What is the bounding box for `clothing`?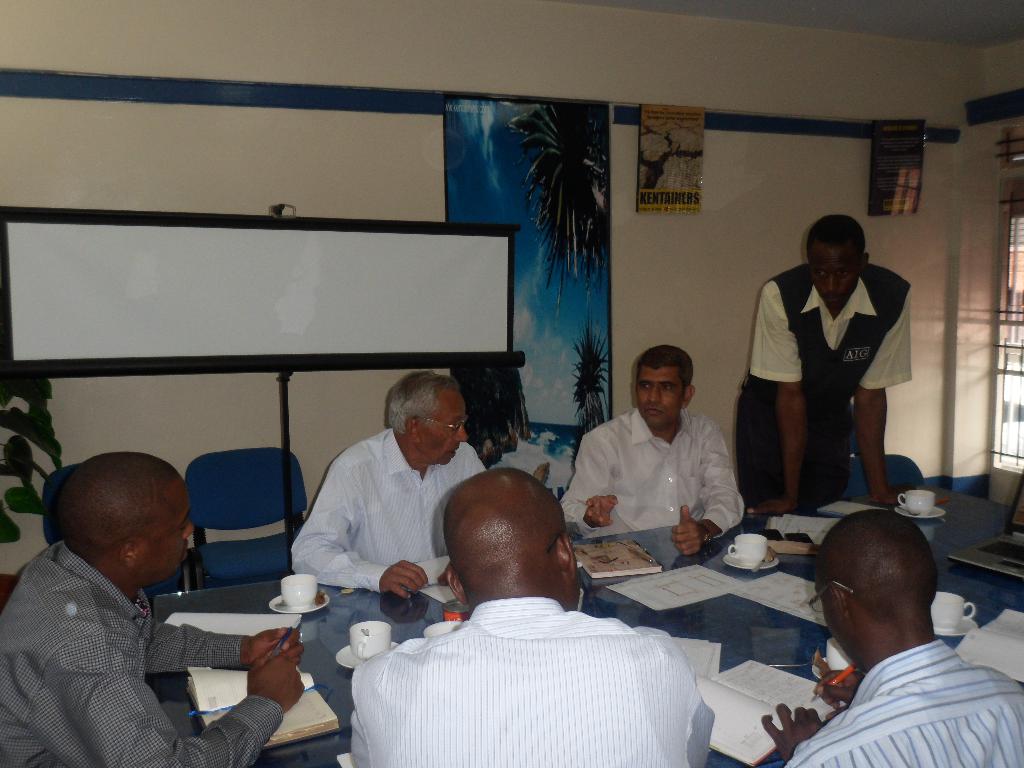
[x1=556, y1=403, x2=746, y2=538].
